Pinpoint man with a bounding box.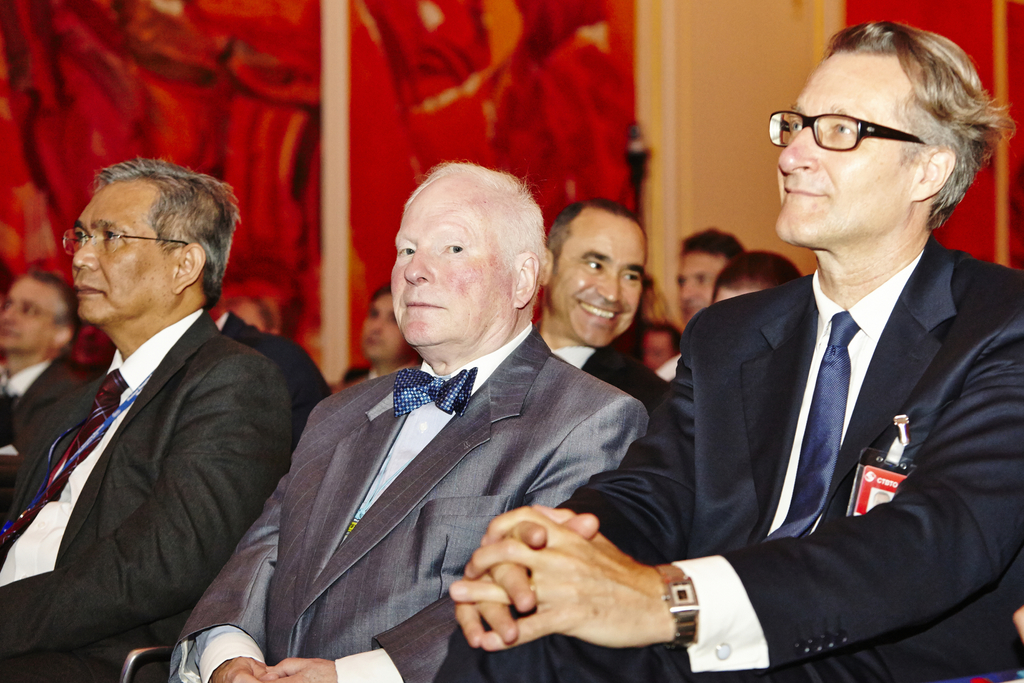
<box>438,21,1023,682</box>.
